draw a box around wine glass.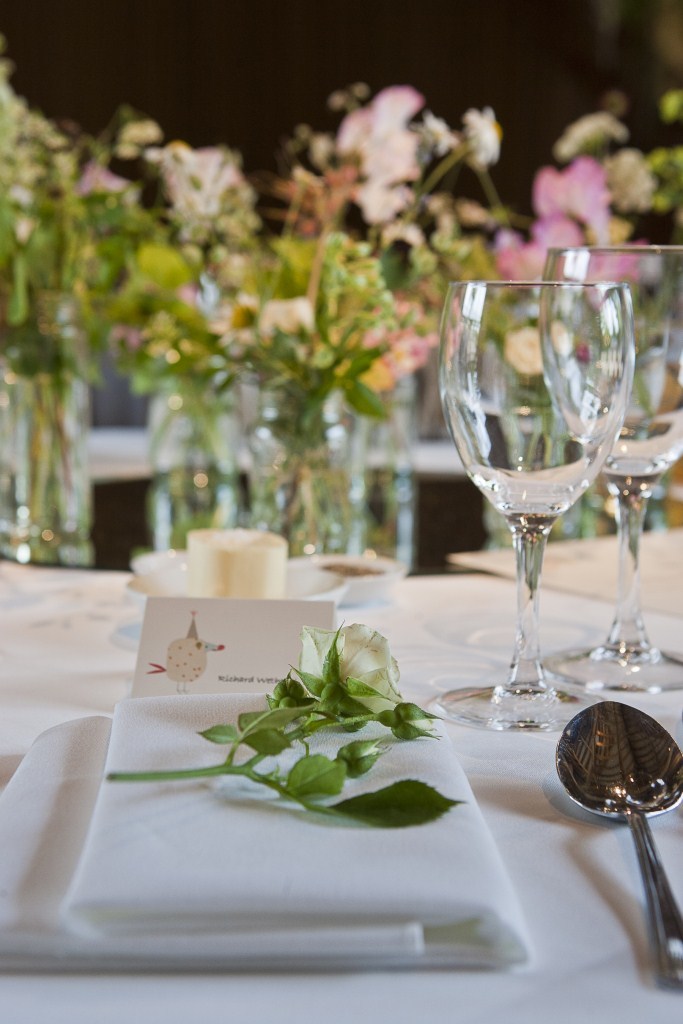
l=438, t=279, r=632, b=732.
